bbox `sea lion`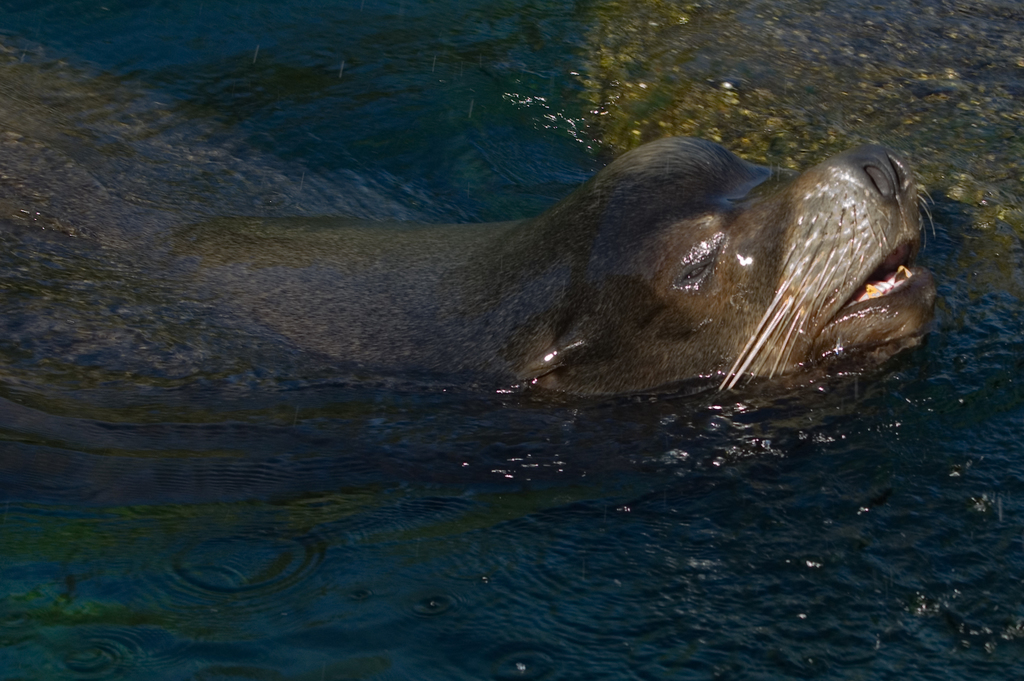
<bbox>158, 129, 938, 408</bbox>
